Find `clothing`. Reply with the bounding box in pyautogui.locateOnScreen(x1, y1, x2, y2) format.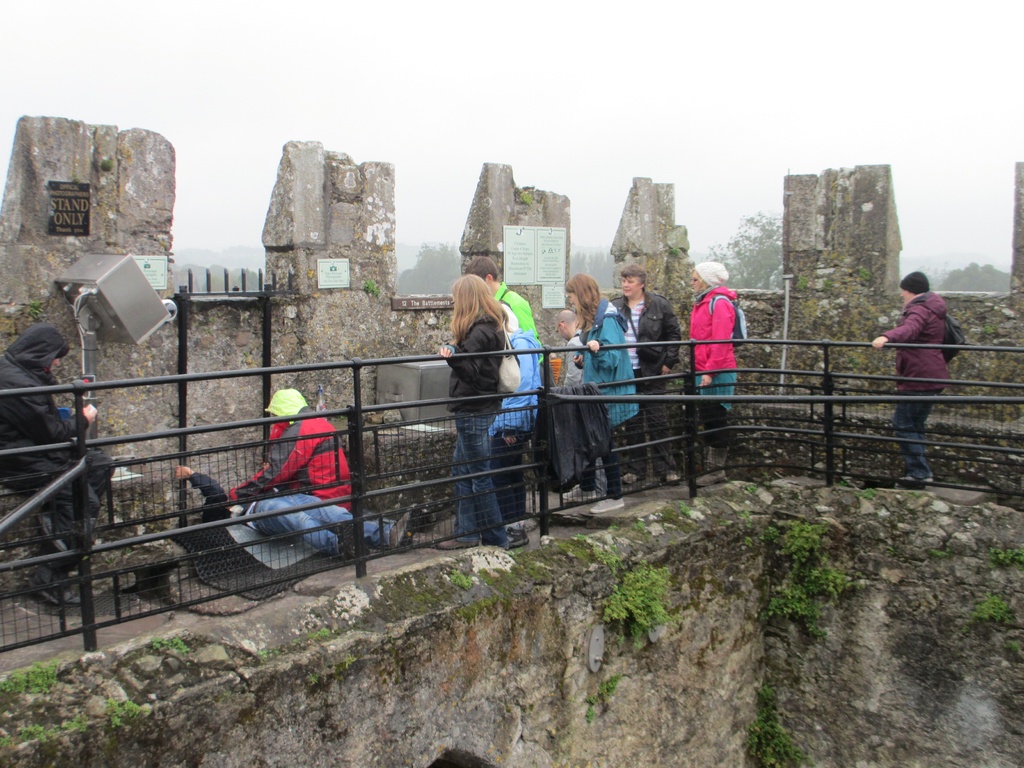
pyautogui.locateOnScreen(881, 288, 951, 477).
